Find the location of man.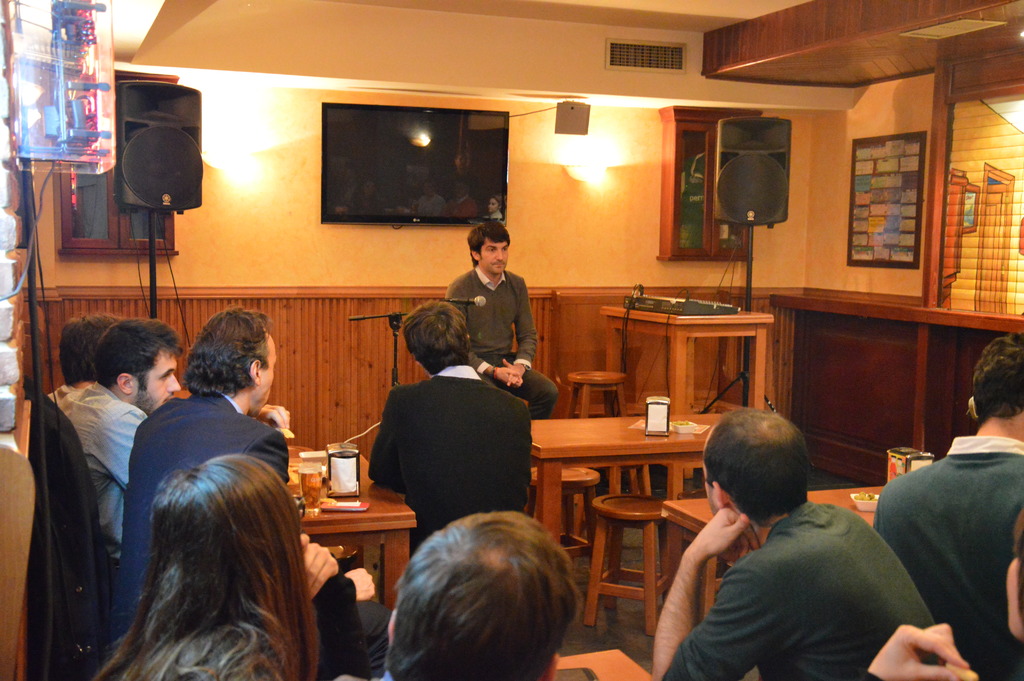
Location: box=[648, 405, 938, 680].
